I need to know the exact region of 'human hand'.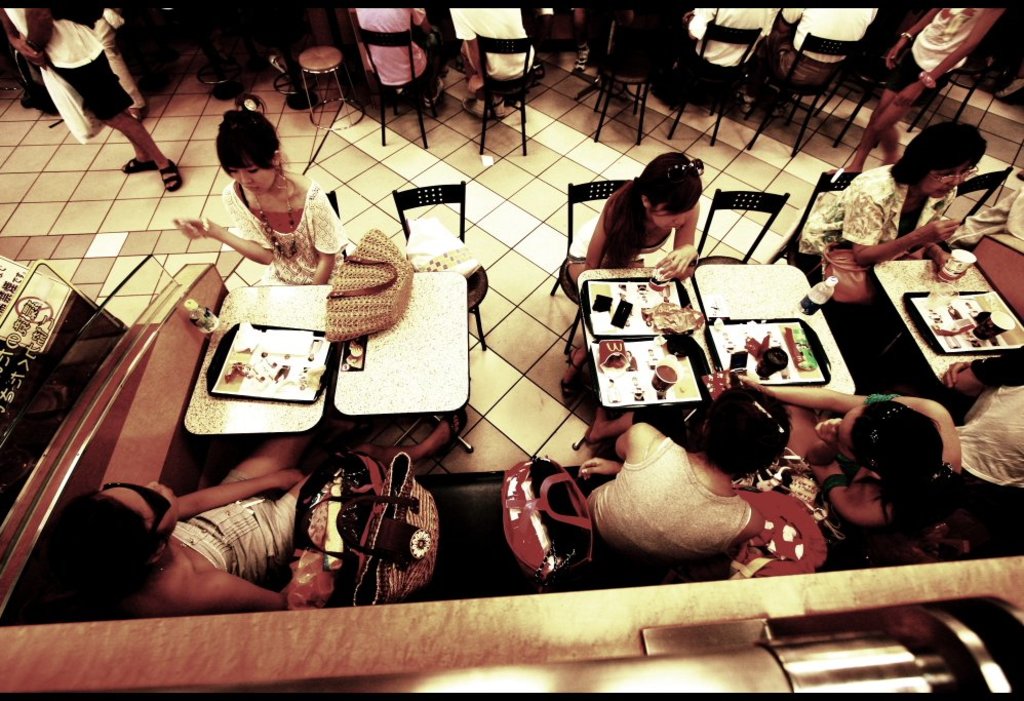
Region: (left=723, top=371, right=769, bottom=401).
